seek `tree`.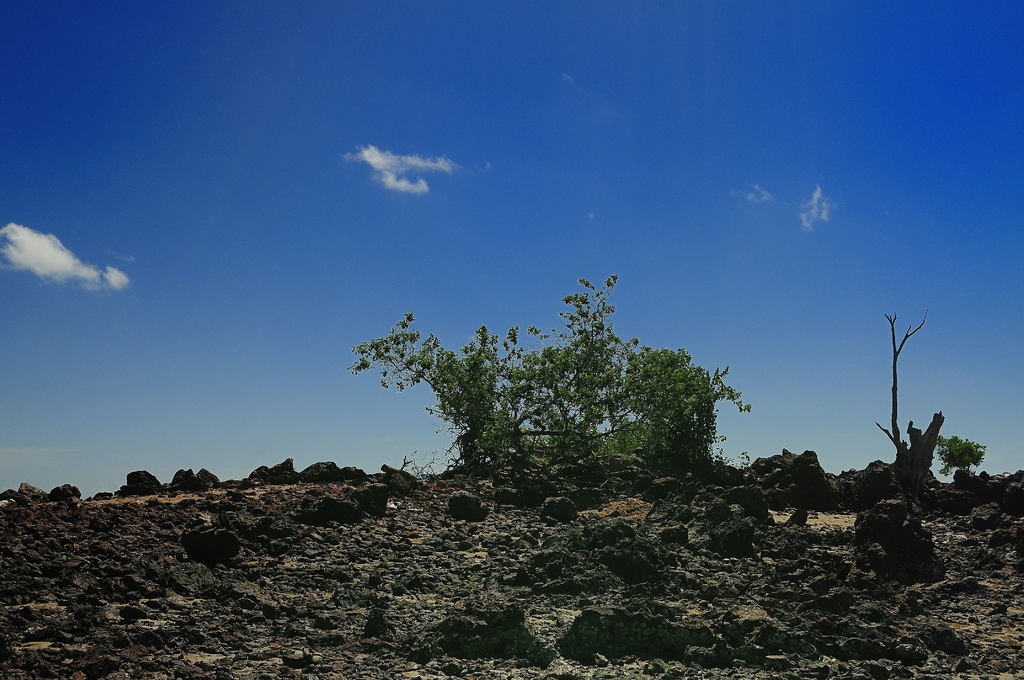
(346, 270, 758, 465).
